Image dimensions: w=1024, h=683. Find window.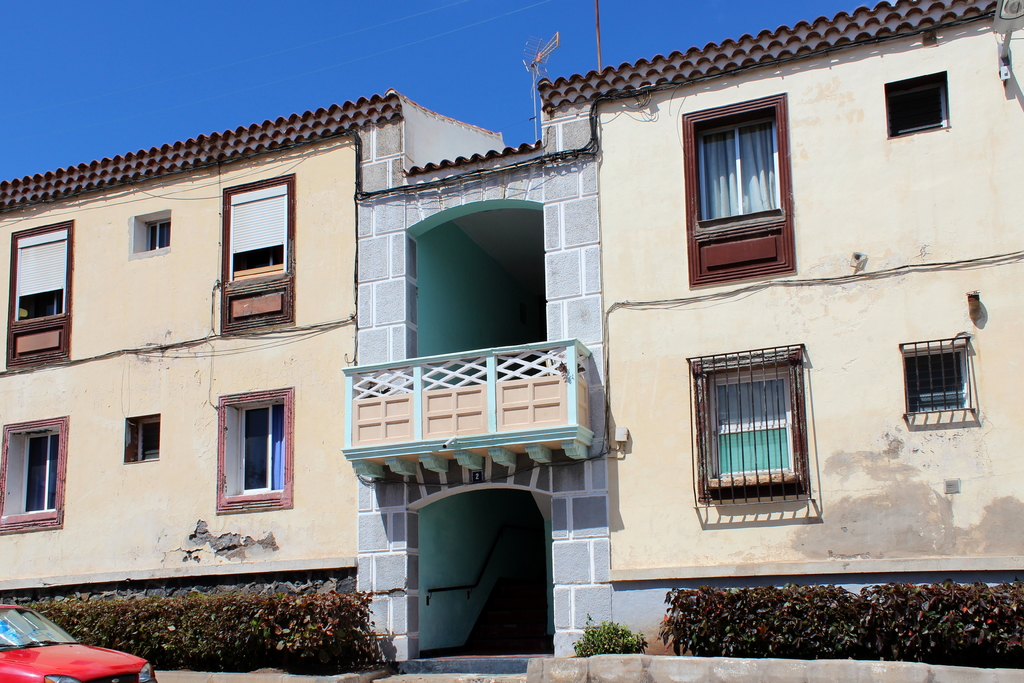
218/174/297/334.
